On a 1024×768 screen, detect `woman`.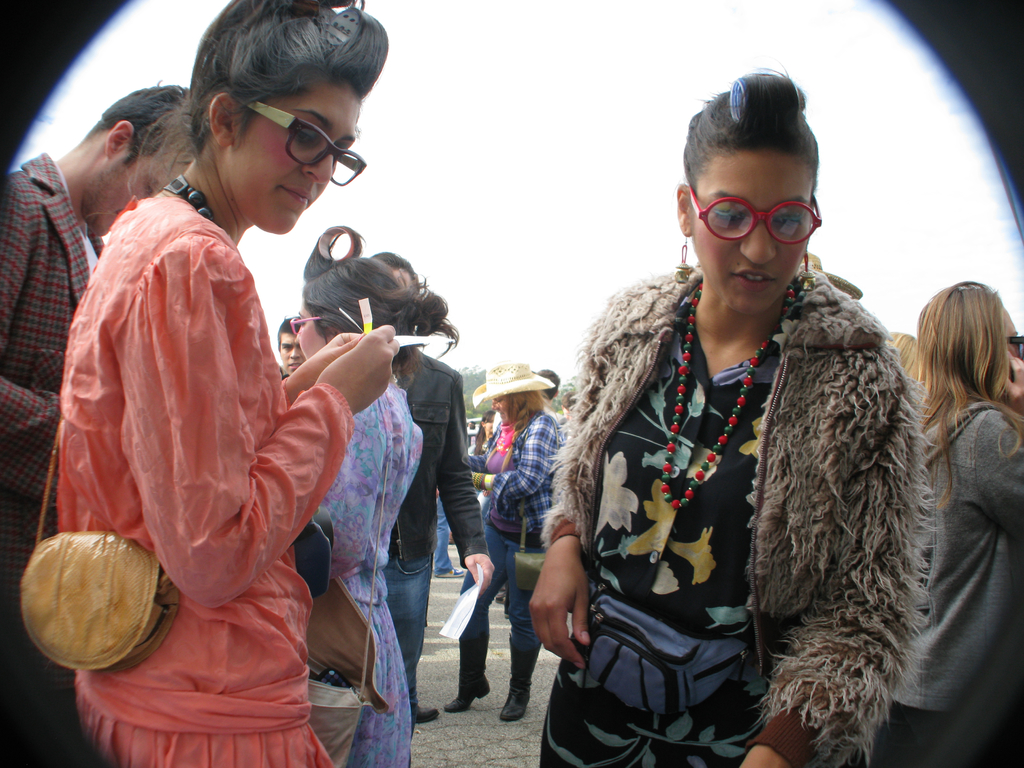
<bbox>526, 65, 938, 767</bbox>.
